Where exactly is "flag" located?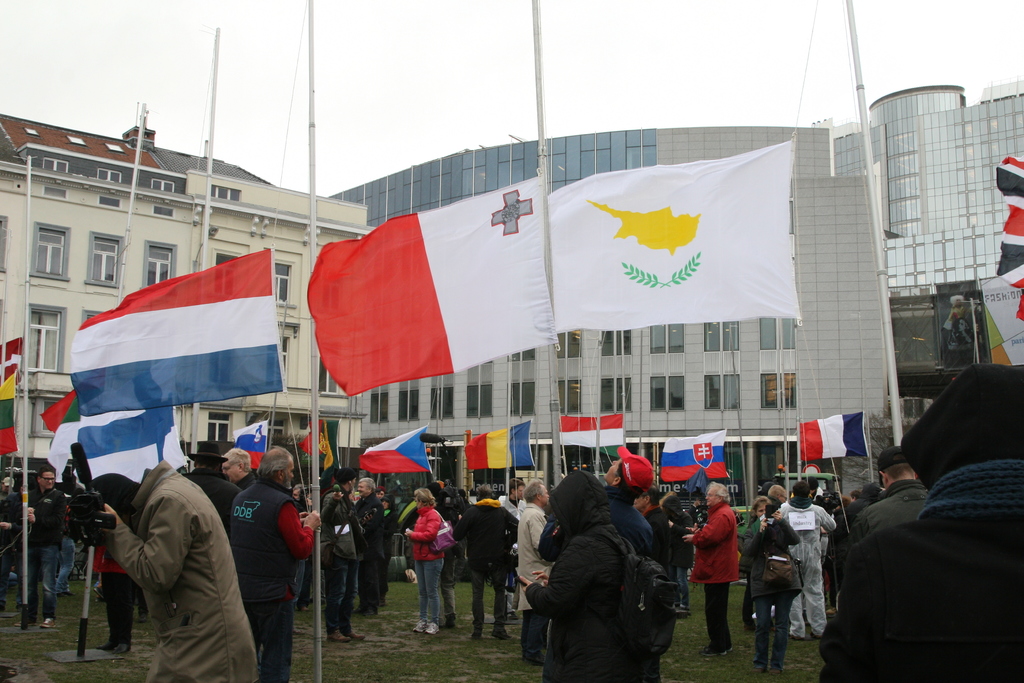
Its bounding box is [x1=548, y1=131, x2=804, y2=339].
